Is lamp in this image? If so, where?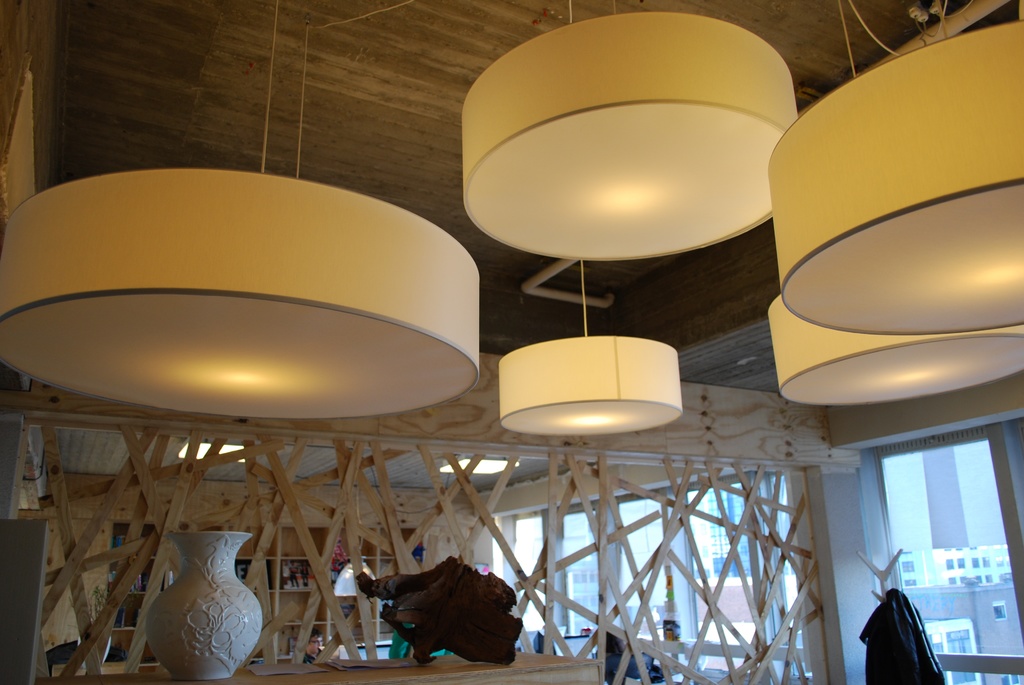
Yes, at [767,0,1023,336].
